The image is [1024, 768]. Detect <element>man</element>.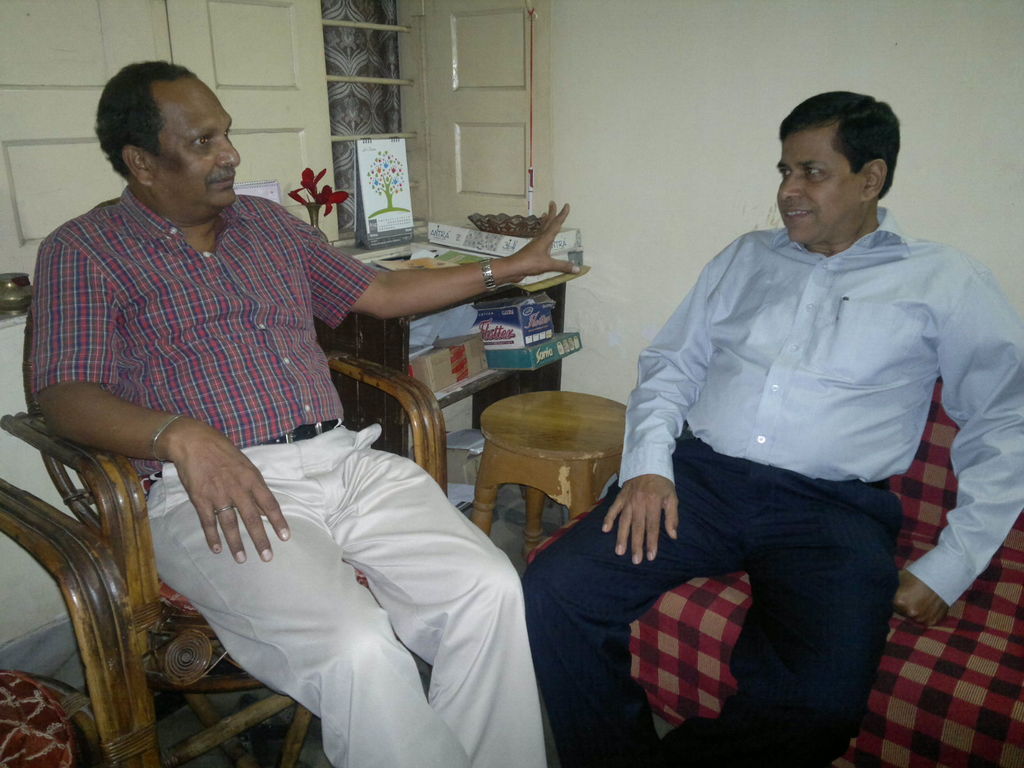
Detection: pyautogui.locateOnScreen(524, 88, 1023, 767).
